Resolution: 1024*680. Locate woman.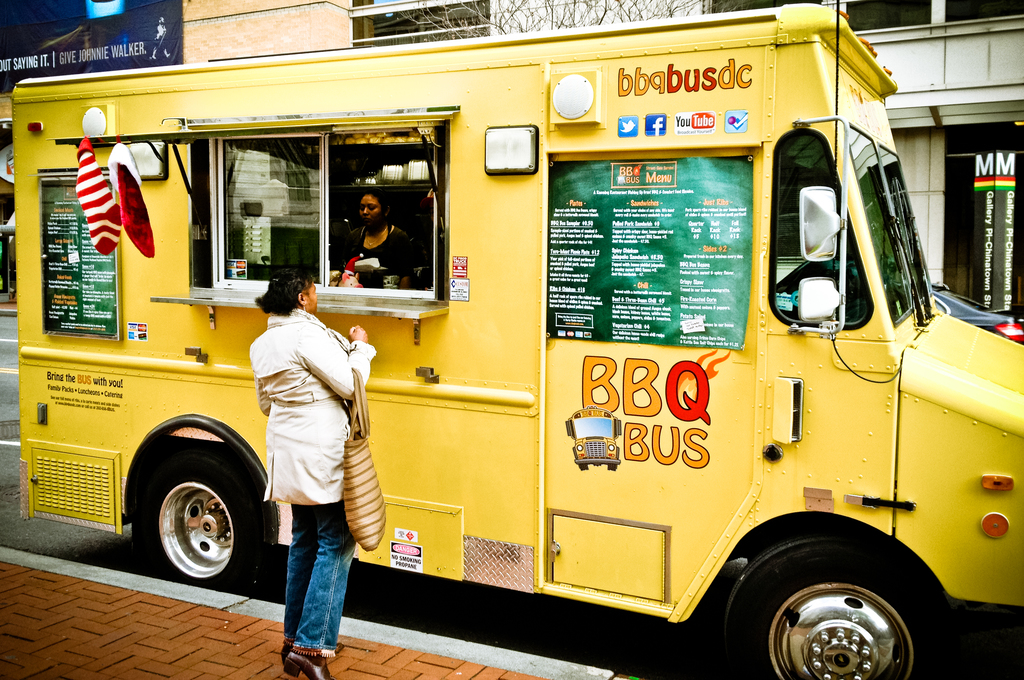
[348, 188, 428, 291].
